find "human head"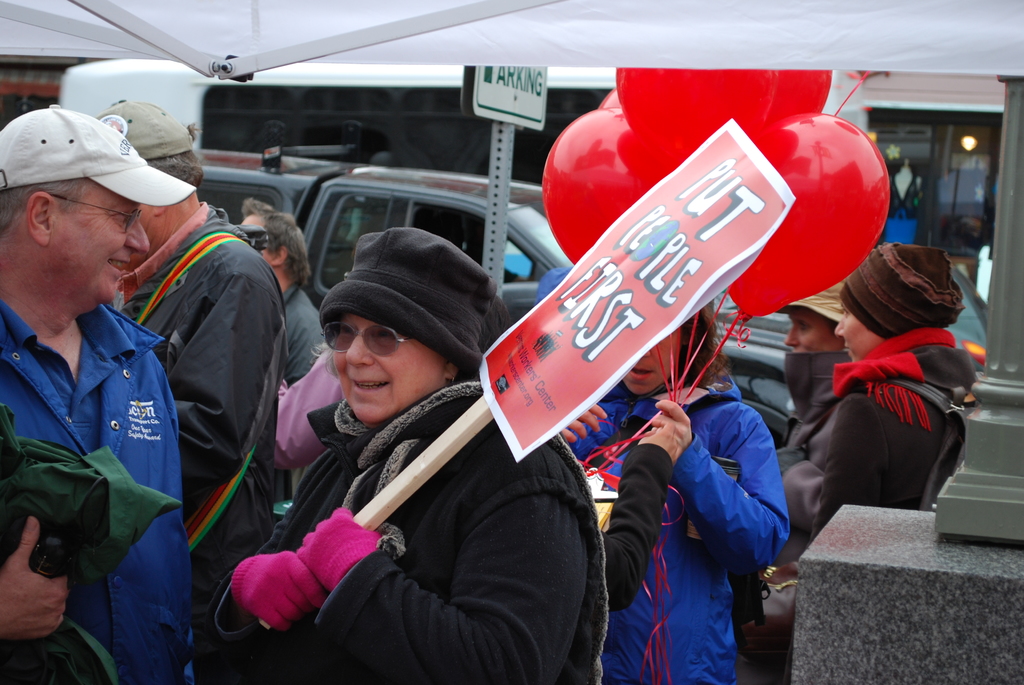
<box>837,240,950,363</box>
